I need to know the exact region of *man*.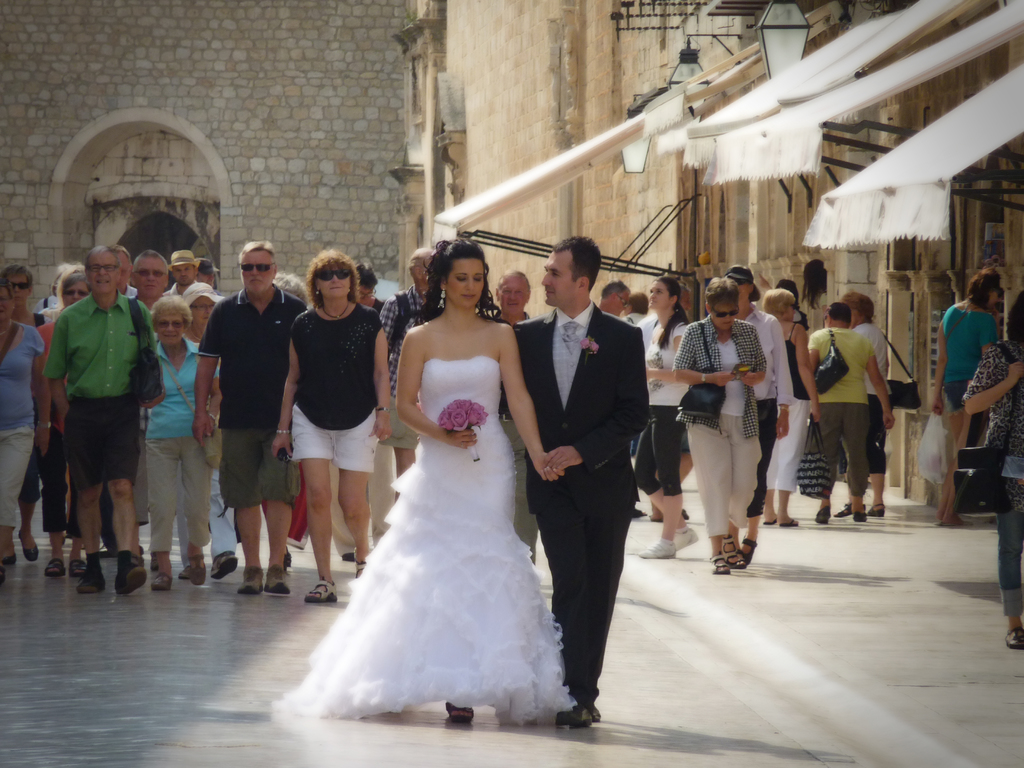
Region: bbox=[598, 280, 635, 319].
